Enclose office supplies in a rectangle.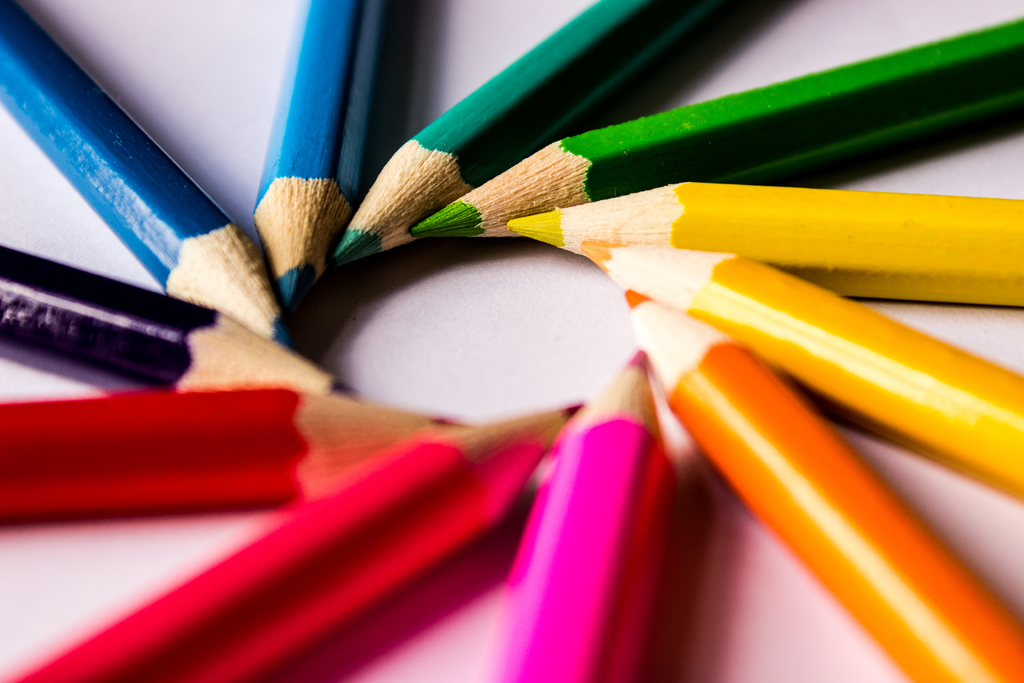
<region>253, 0, 393, 305</region>.
